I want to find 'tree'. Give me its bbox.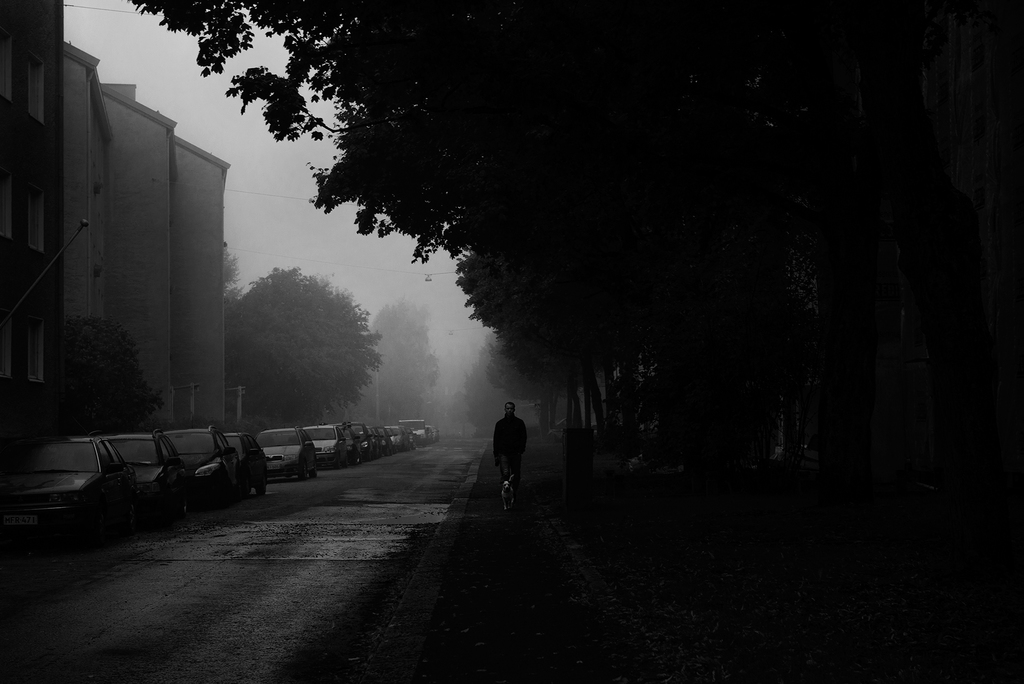
crop(61, 307, 166, 431).
